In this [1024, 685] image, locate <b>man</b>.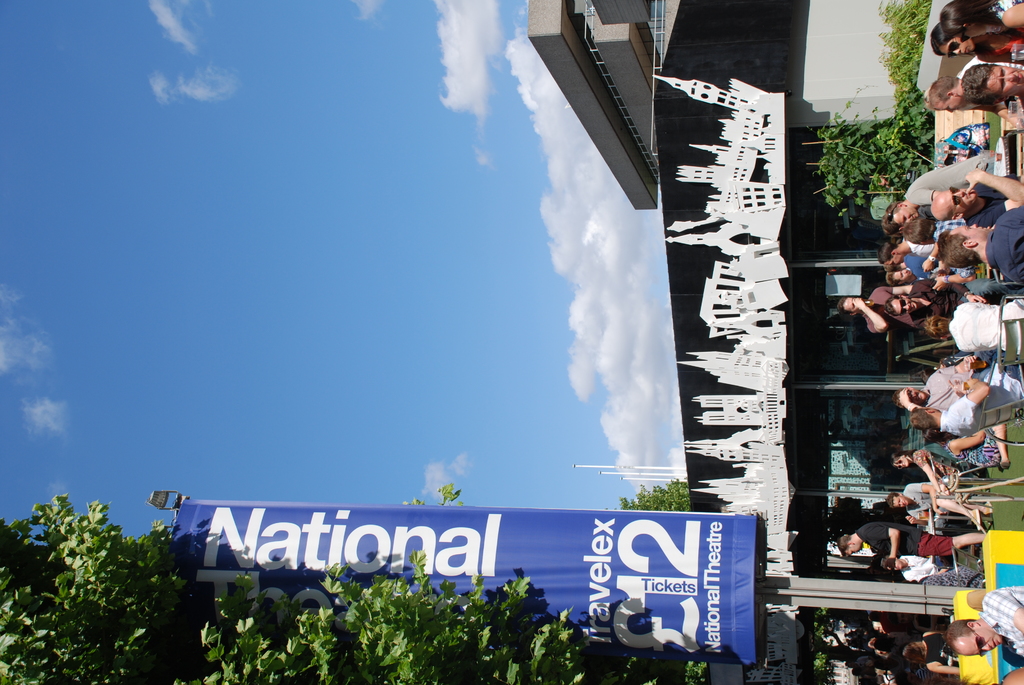
Bounding box: bbox=(838, 518, 987, 560).
